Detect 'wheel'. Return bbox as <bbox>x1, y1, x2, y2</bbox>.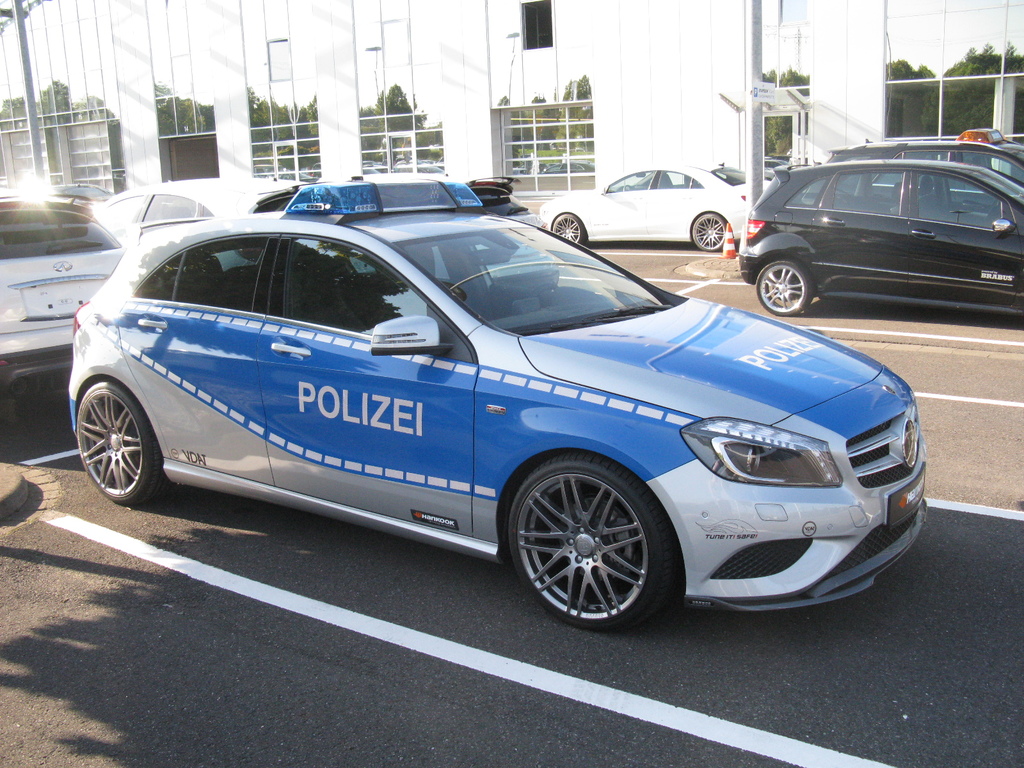
<bbox>500, 452, 676, 632</bbox>.
